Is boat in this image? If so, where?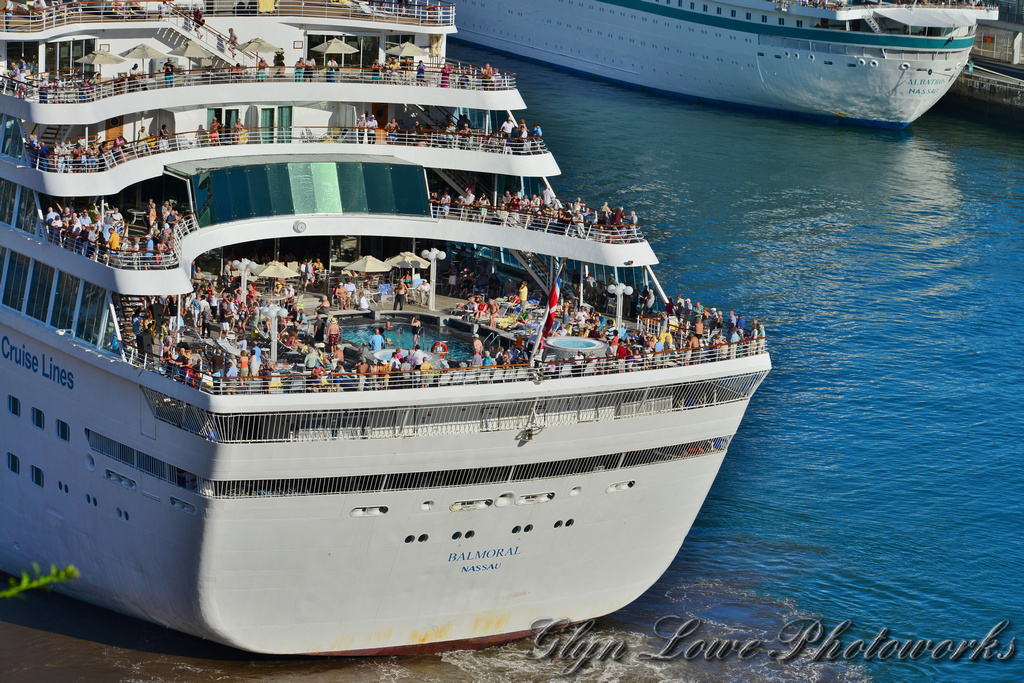
Yes, at Rect(451, 0, 996, 130).
